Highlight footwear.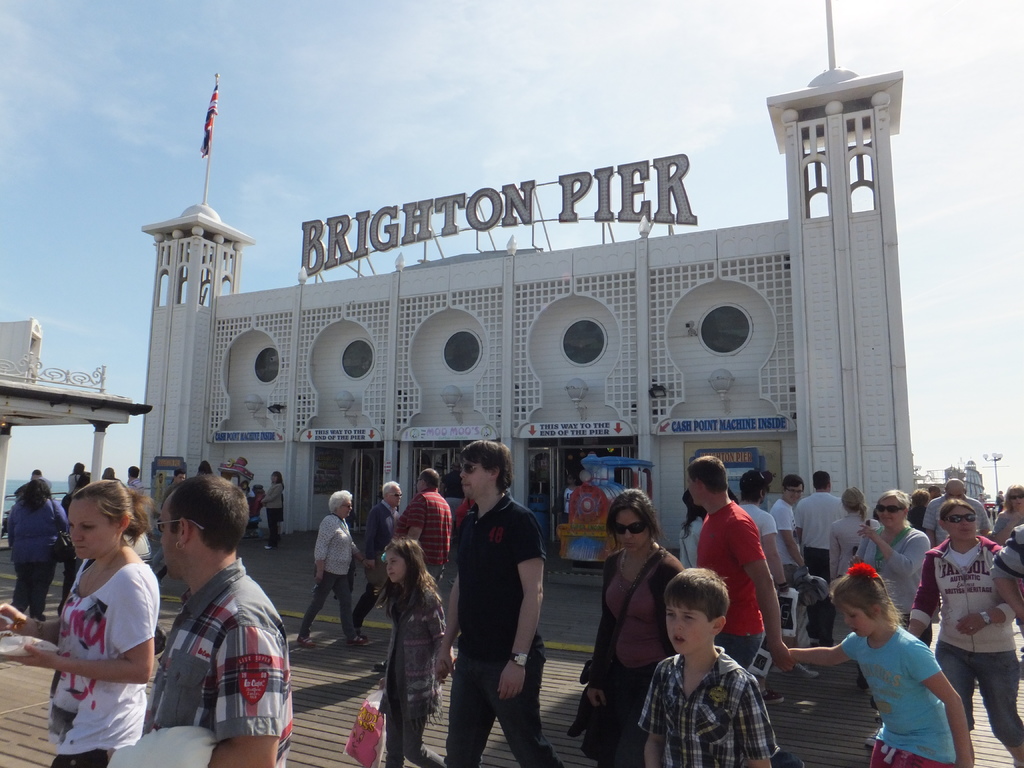
Highlighted region: <bbox>757, 685, 788, 710</bbox>.
